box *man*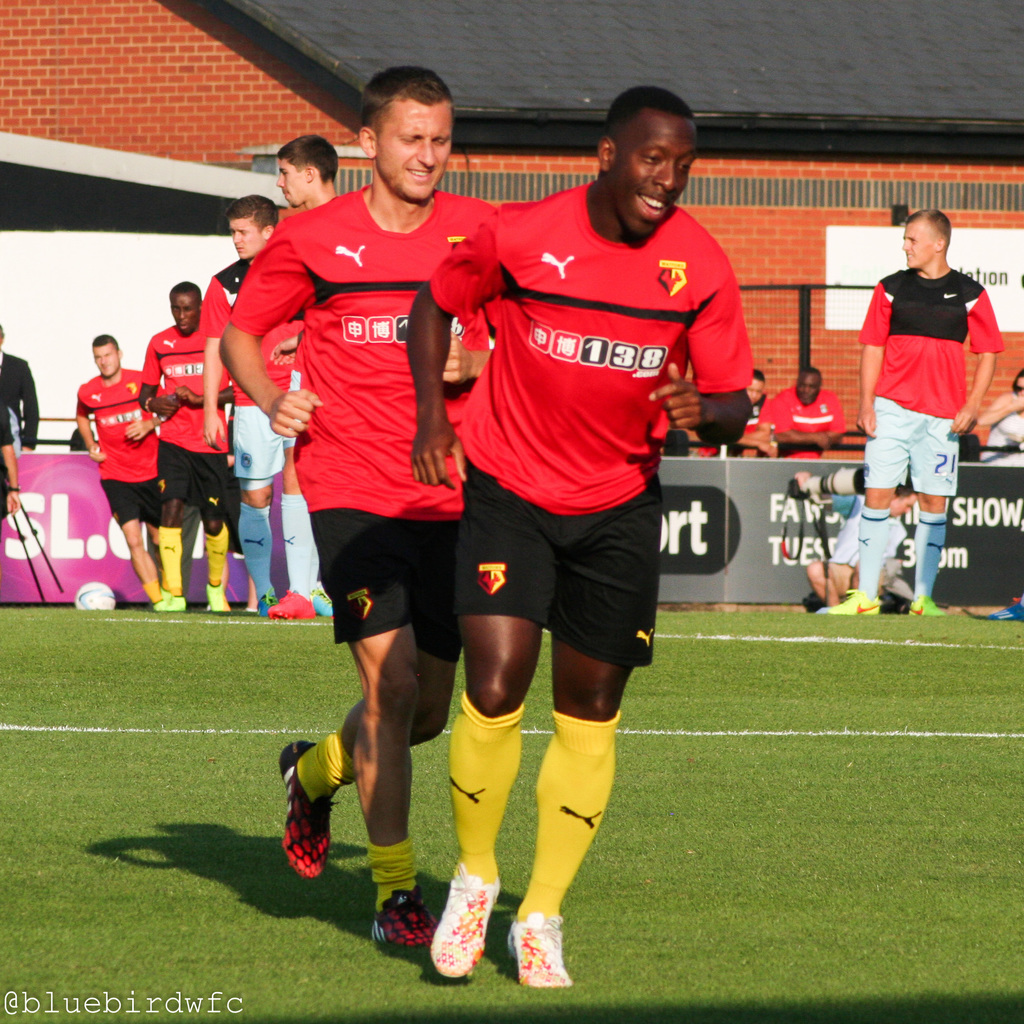
select_region(142, 282, 237, 625)
